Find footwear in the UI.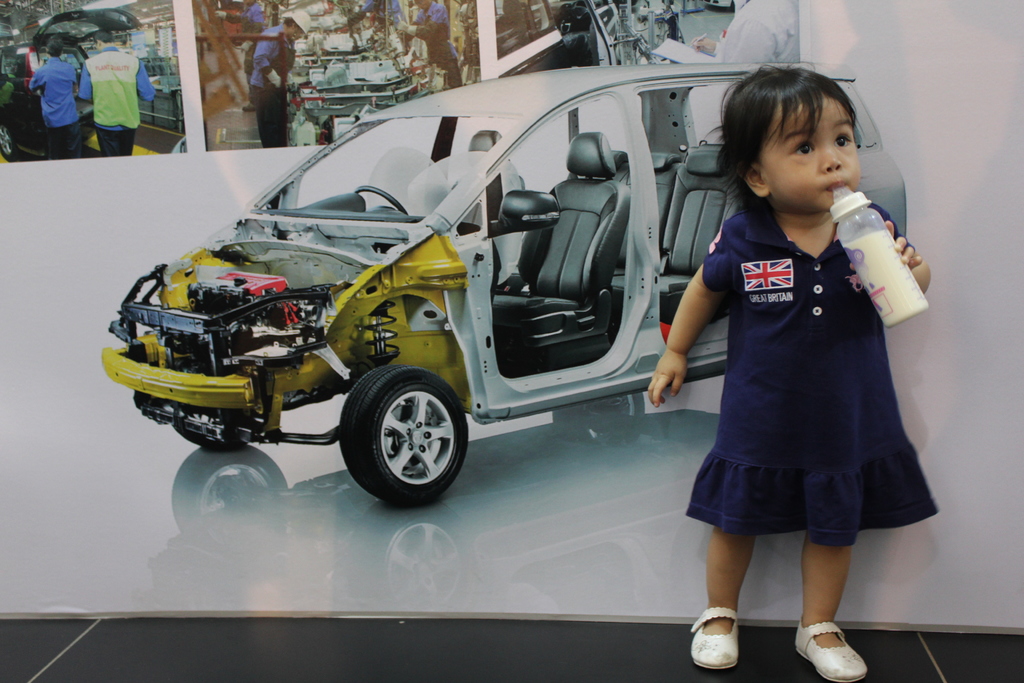
UI element at 241,101,256,111.
